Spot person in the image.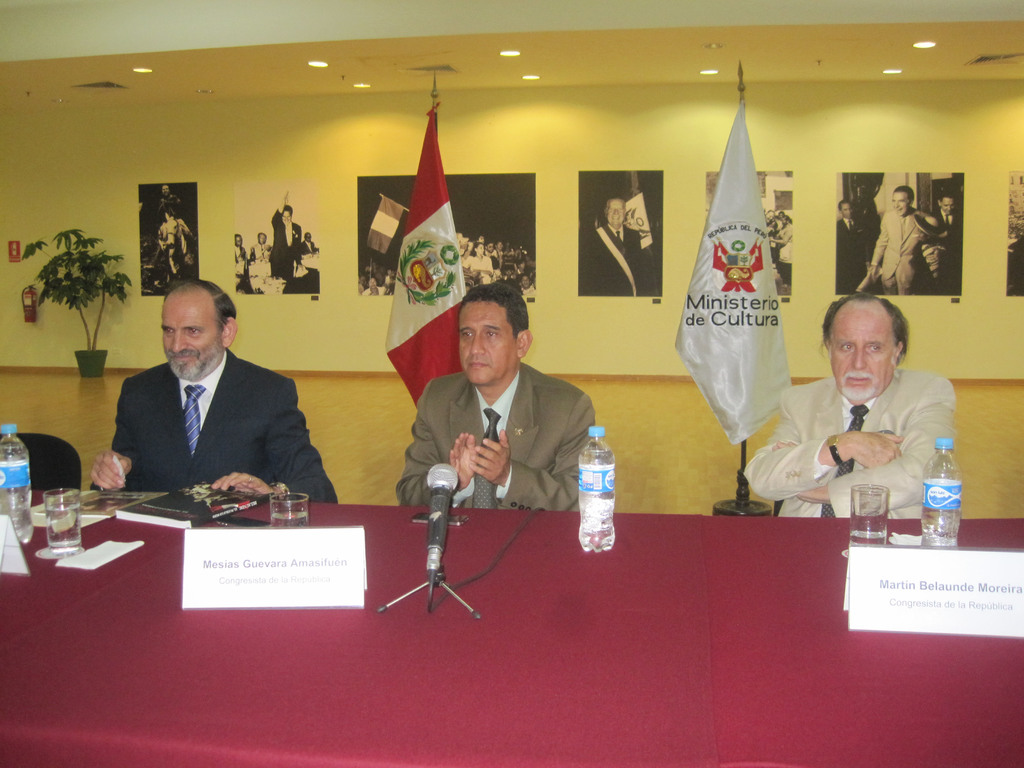
person found at 928,191,963,294.
